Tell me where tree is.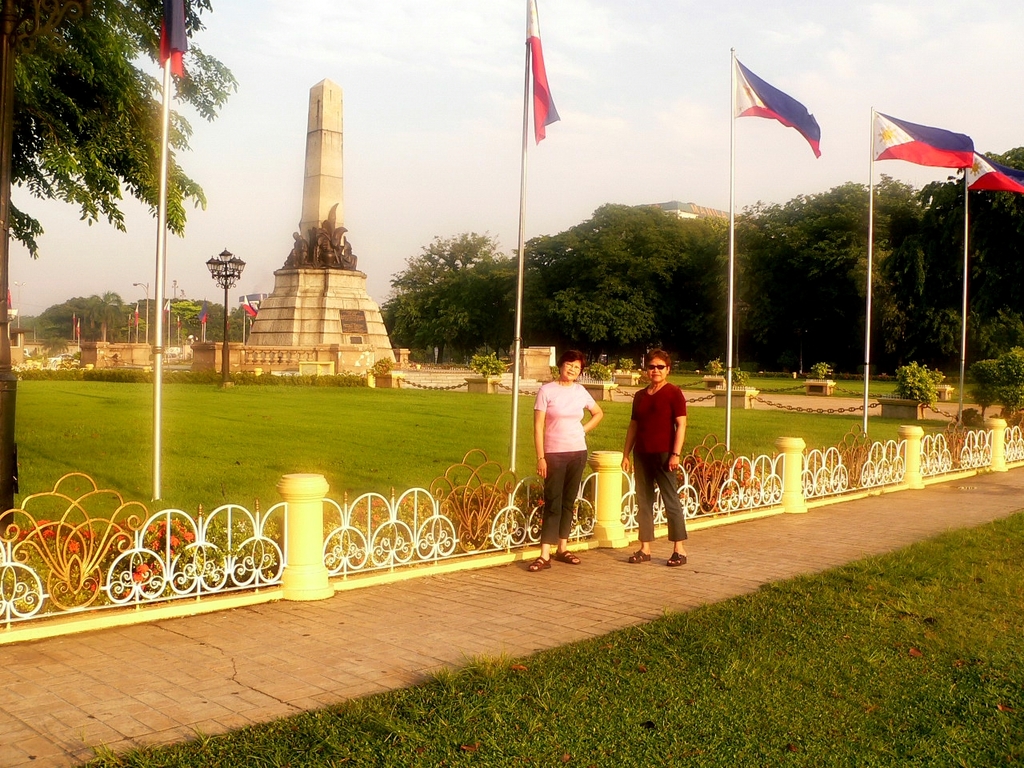
tree is at detection(518, 202, 726, 288).
